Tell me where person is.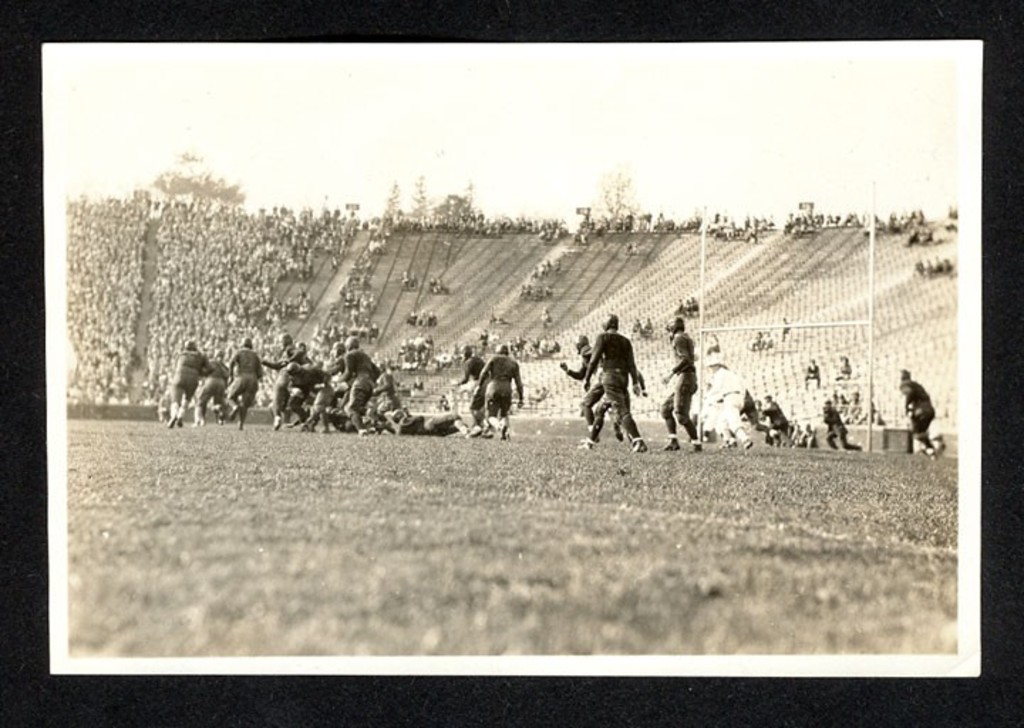
person is at <region>188, 348, 230, 428</region>.
